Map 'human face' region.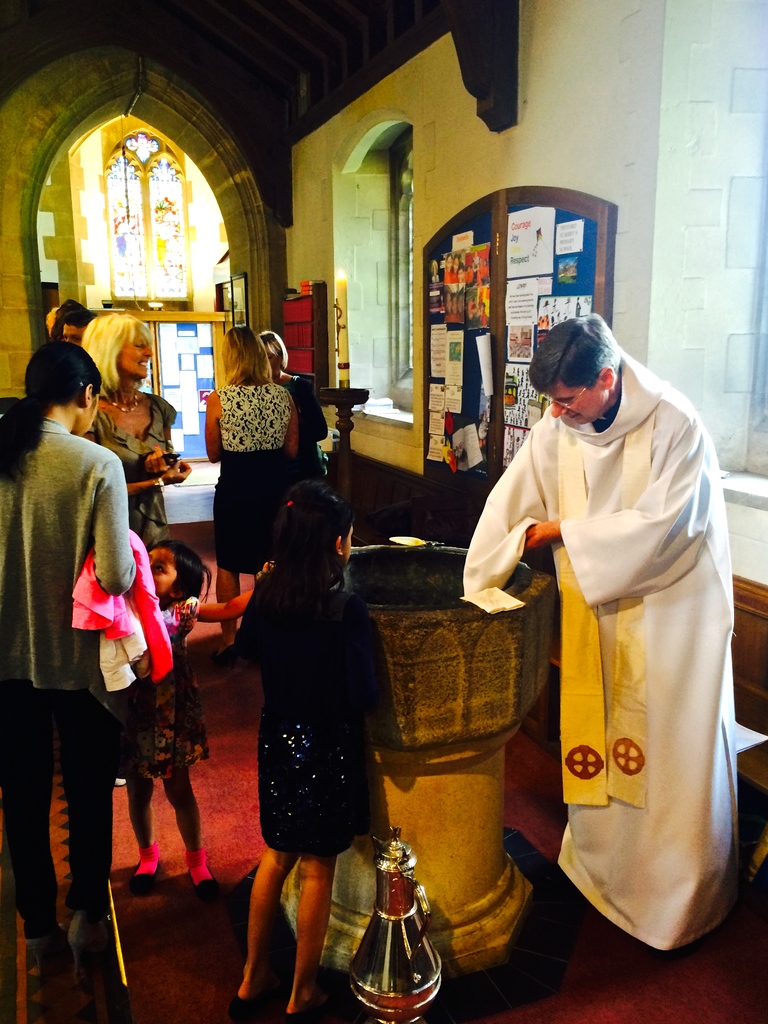
Mapped to (124,337,154,379).
